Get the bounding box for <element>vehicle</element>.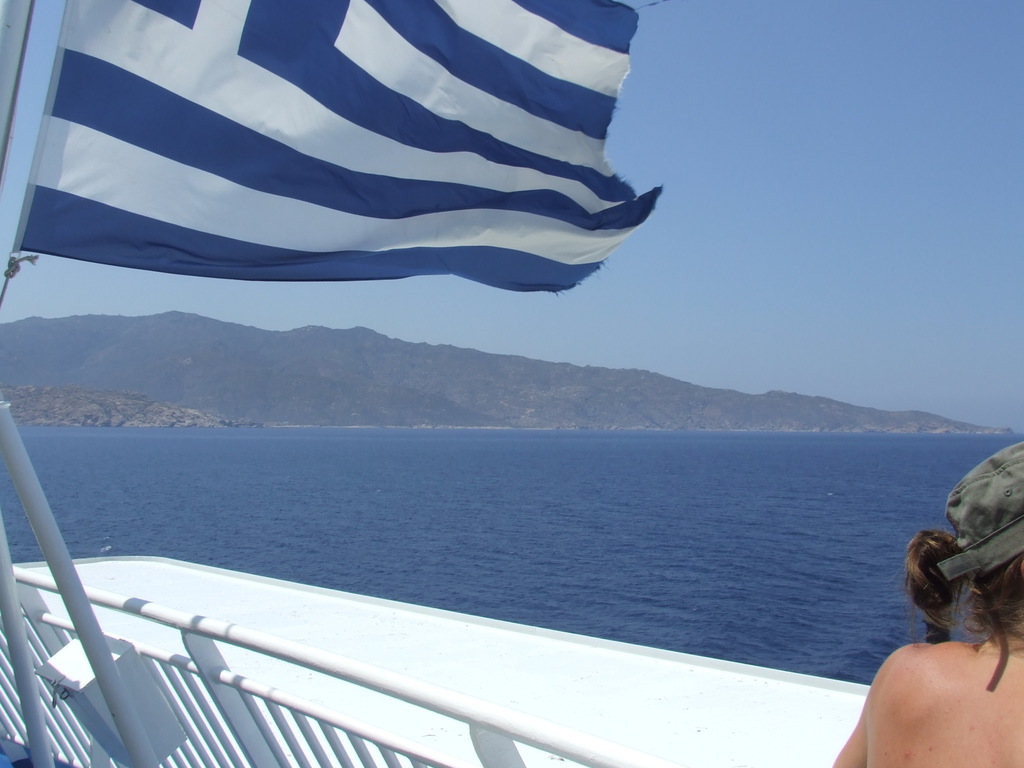
(0,0,1023,767).
